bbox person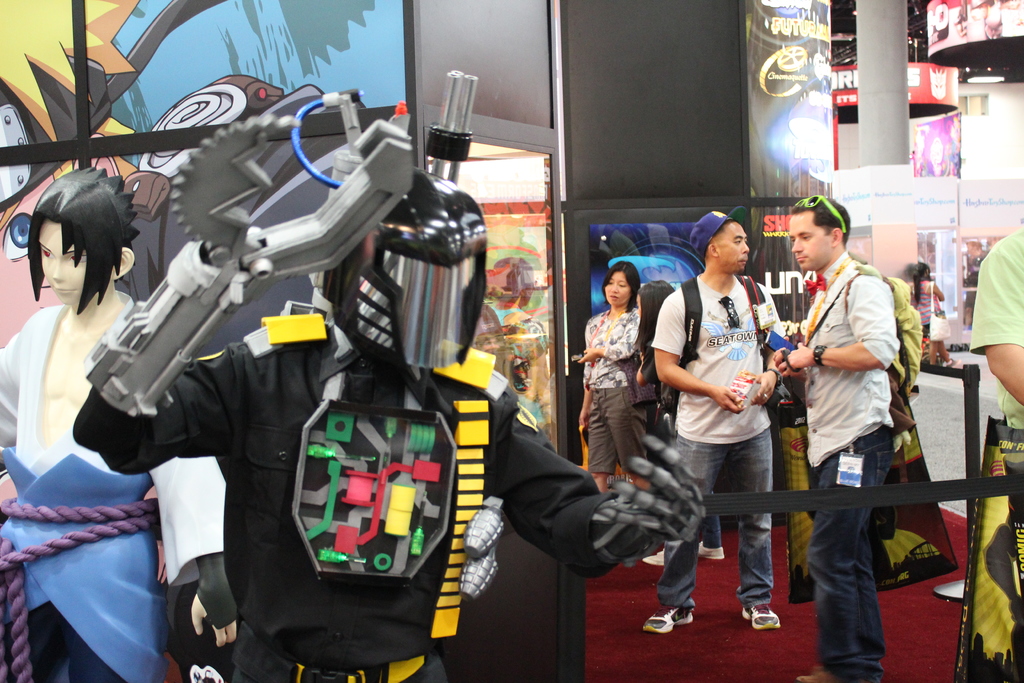
[x1=965, y1=227, x2=1023, y2=431]
